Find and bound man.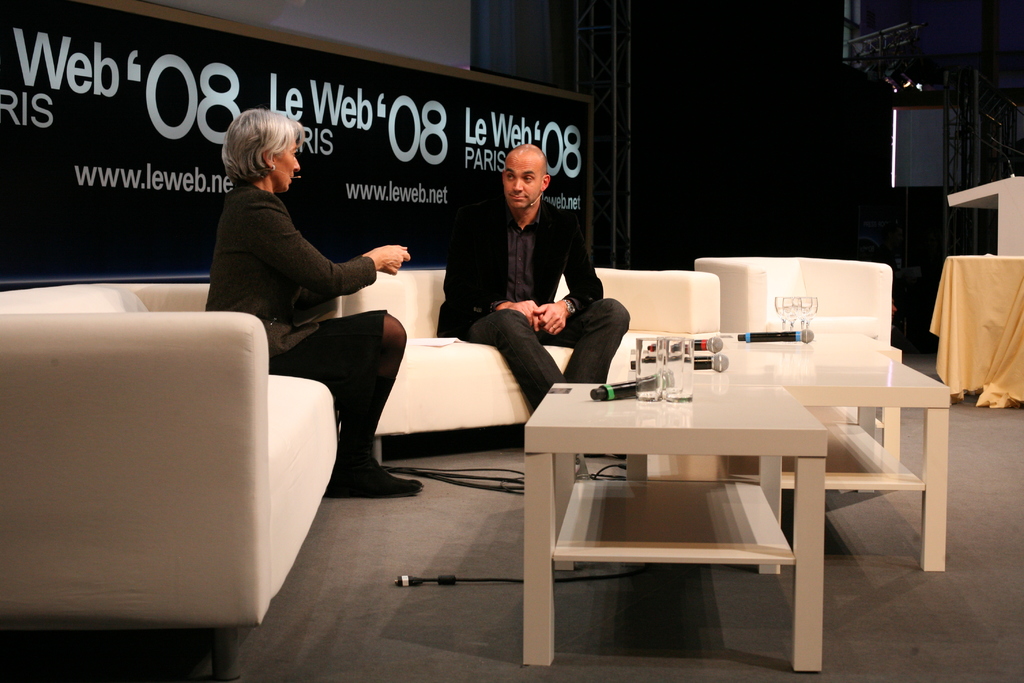
Bound: bbox(436, 124, 634, 428).
